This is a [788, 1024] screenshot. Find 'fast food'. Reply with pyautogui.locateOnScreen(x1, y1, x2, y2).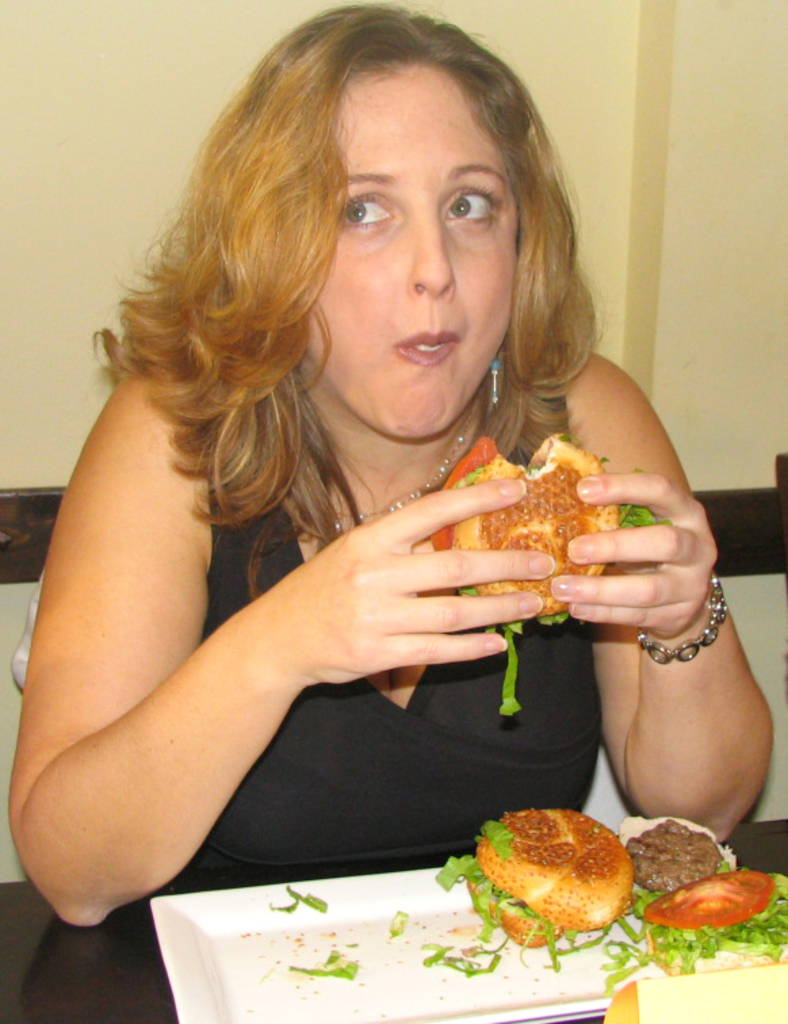
pyautogui.locateOnScreen(436, 803, 635, 947).
